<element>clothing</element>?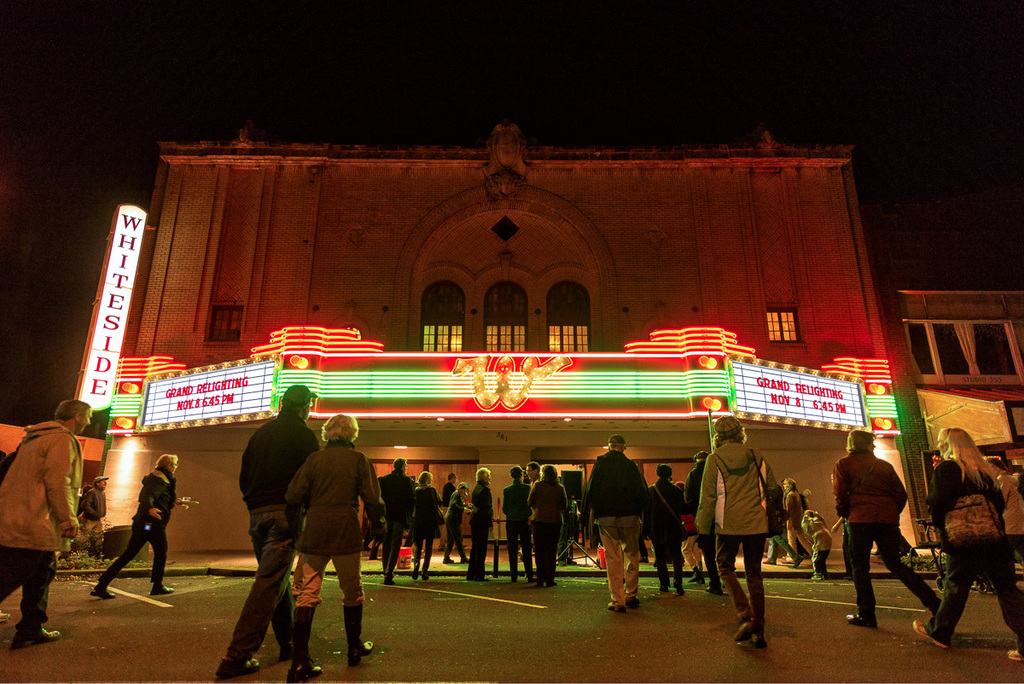
l=74, t=484, r=105, b=561
